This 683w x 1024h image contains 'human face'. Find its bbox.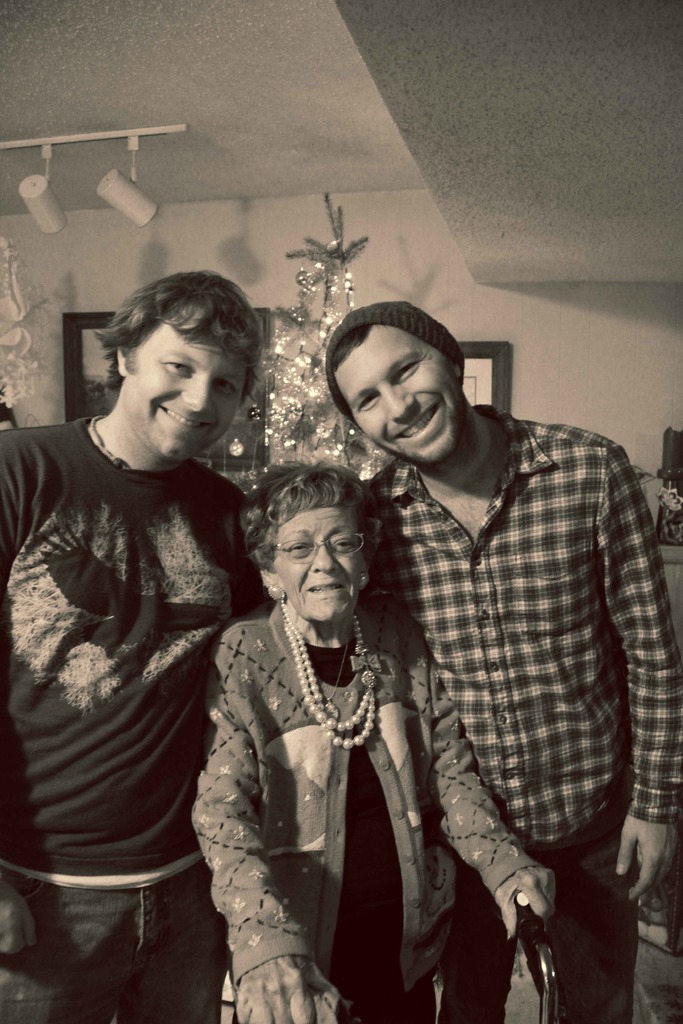
(x1=333, y1=321, x2=459, y2=469).
